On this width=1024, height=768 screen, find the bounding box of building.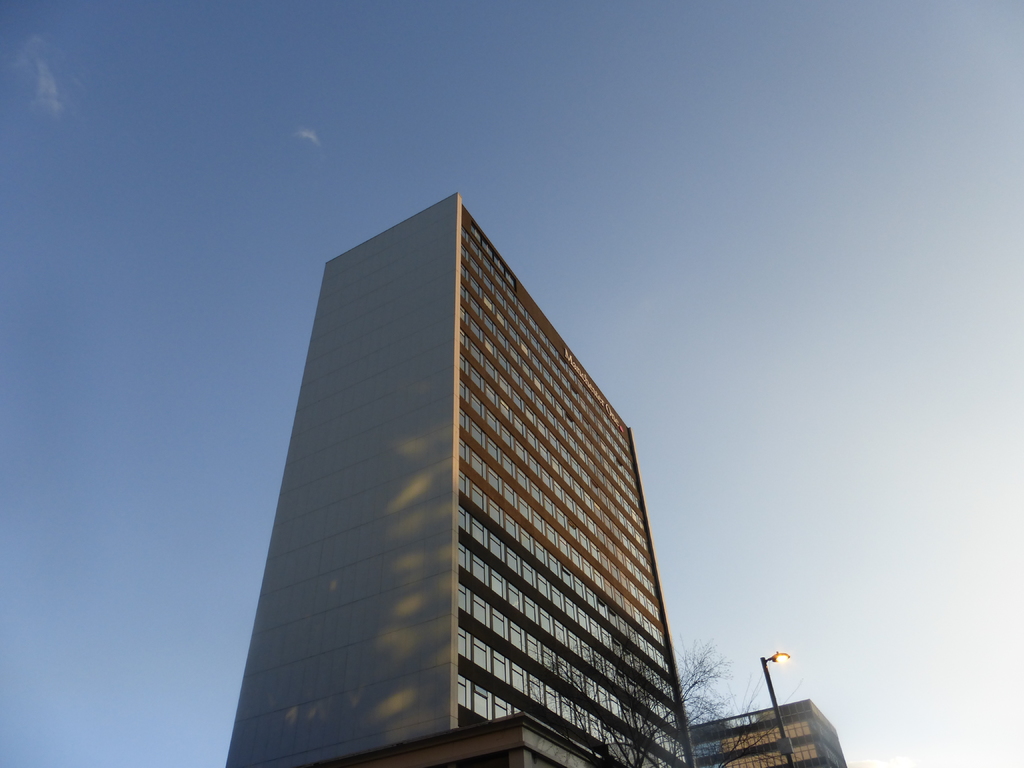
Bounding box: [left=228, top=192, right=696, bottom=767].
